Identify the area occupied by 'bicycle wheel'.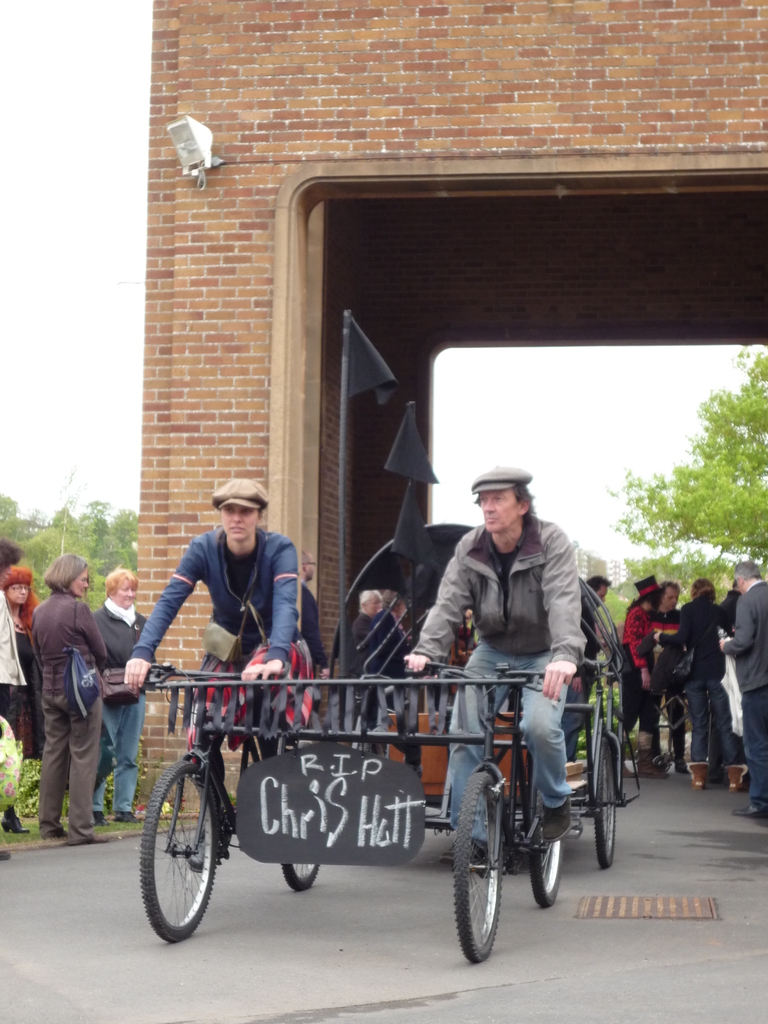
Area: 449/760/509/961.
